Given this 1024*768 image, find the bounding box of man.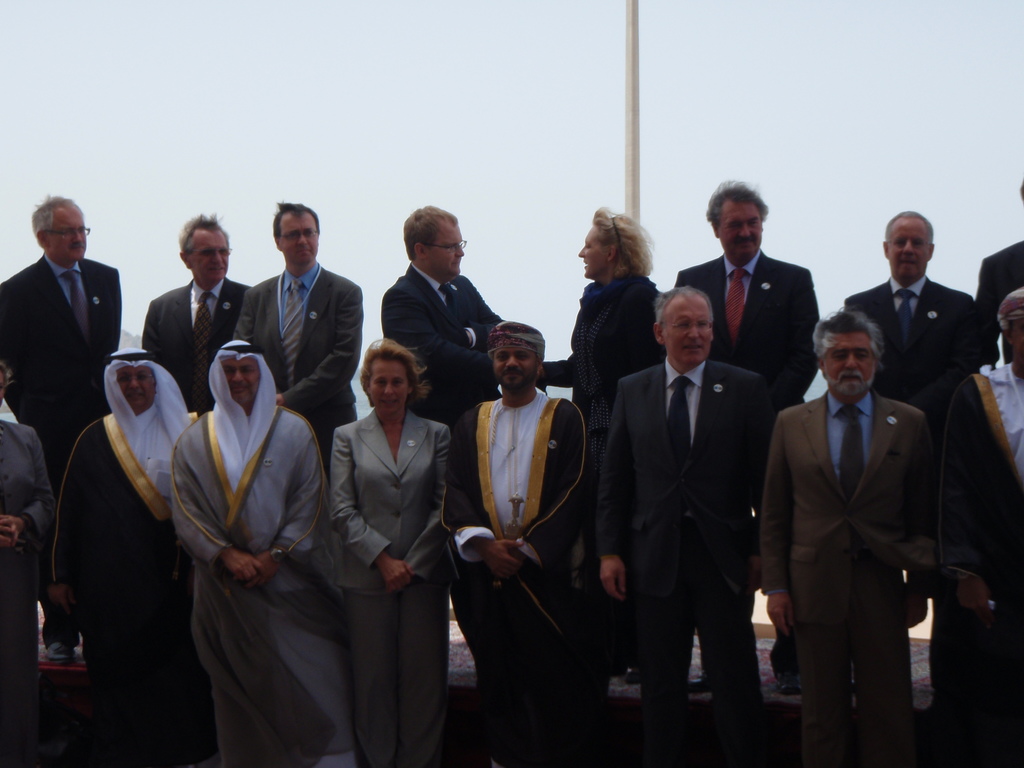
(380,198,503,437).
